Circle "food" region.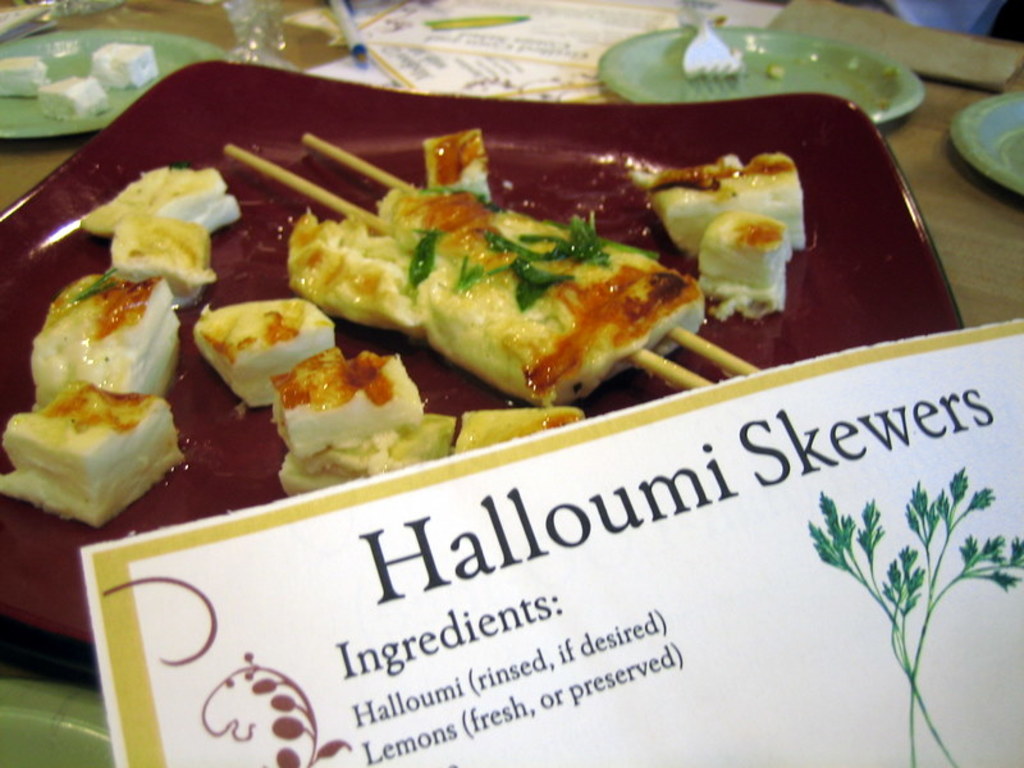
Region: Rect(0, 374, 184, 532).
